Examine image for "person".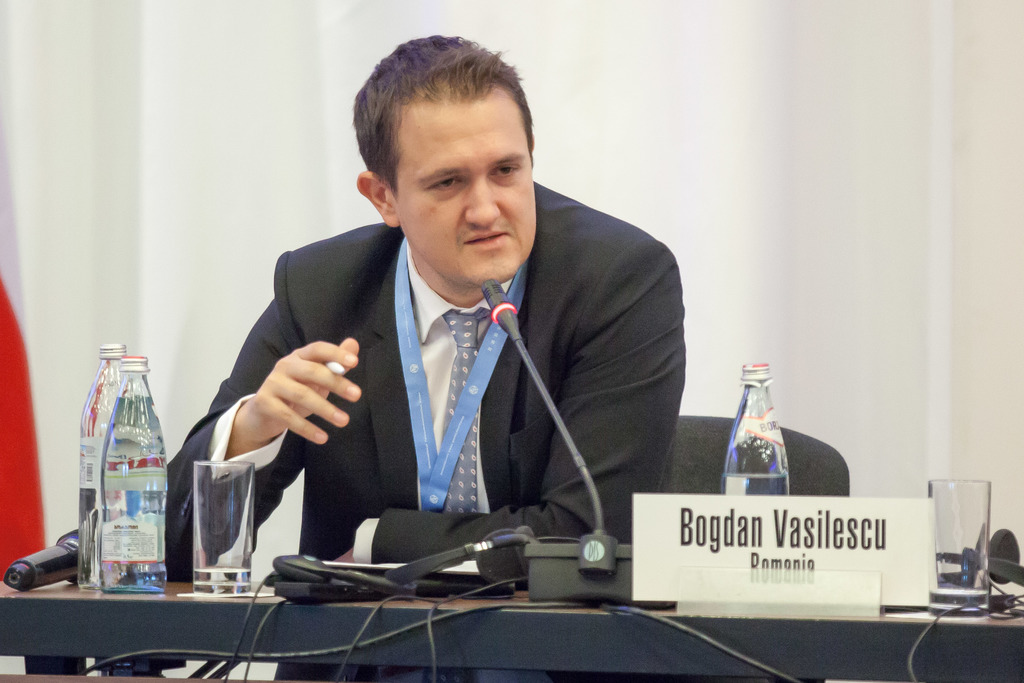
Examination result: select_region(151, 31, 681, 601).
